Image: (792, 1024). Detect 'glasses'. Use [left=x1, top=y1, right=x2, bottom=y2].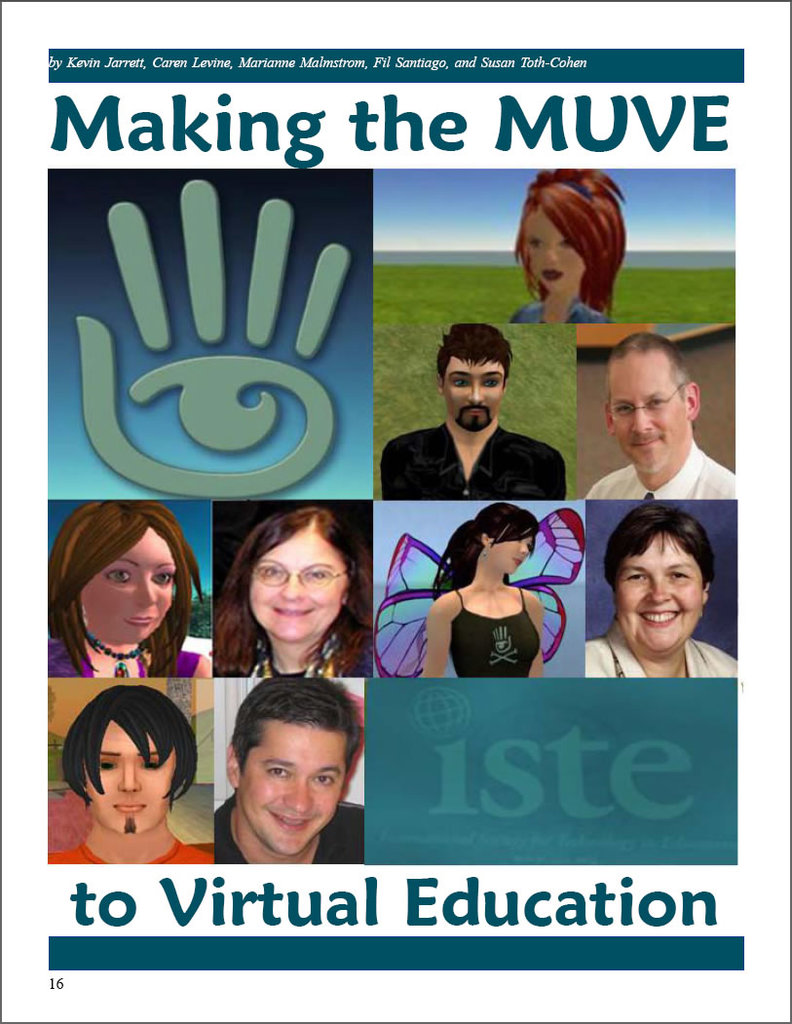
[left=245, top=561, right=354, bottom=595].
